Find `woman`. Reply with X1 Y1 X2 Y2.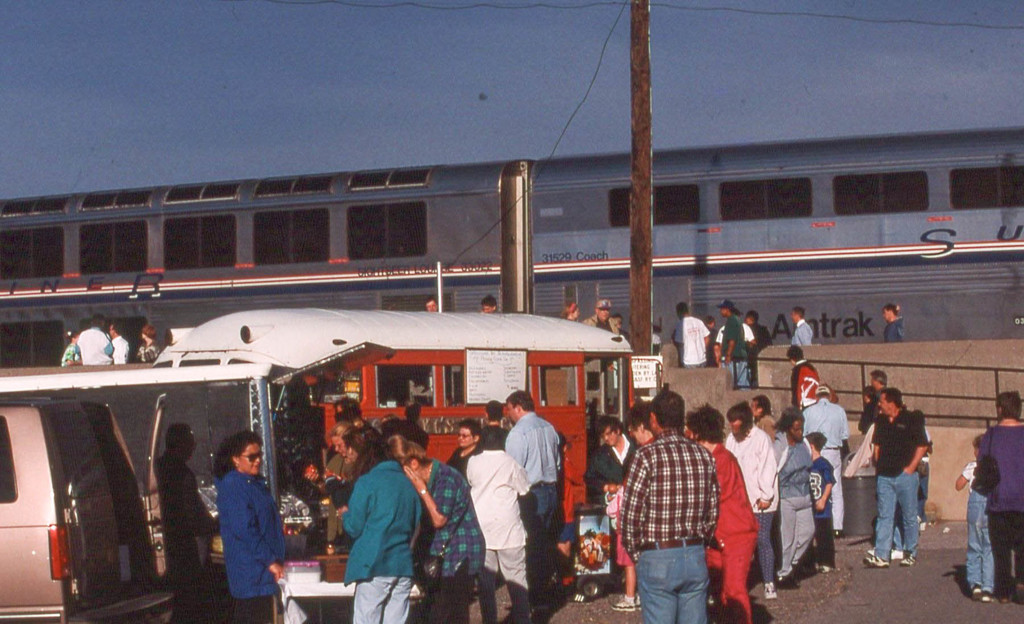
214 426 294 623.
